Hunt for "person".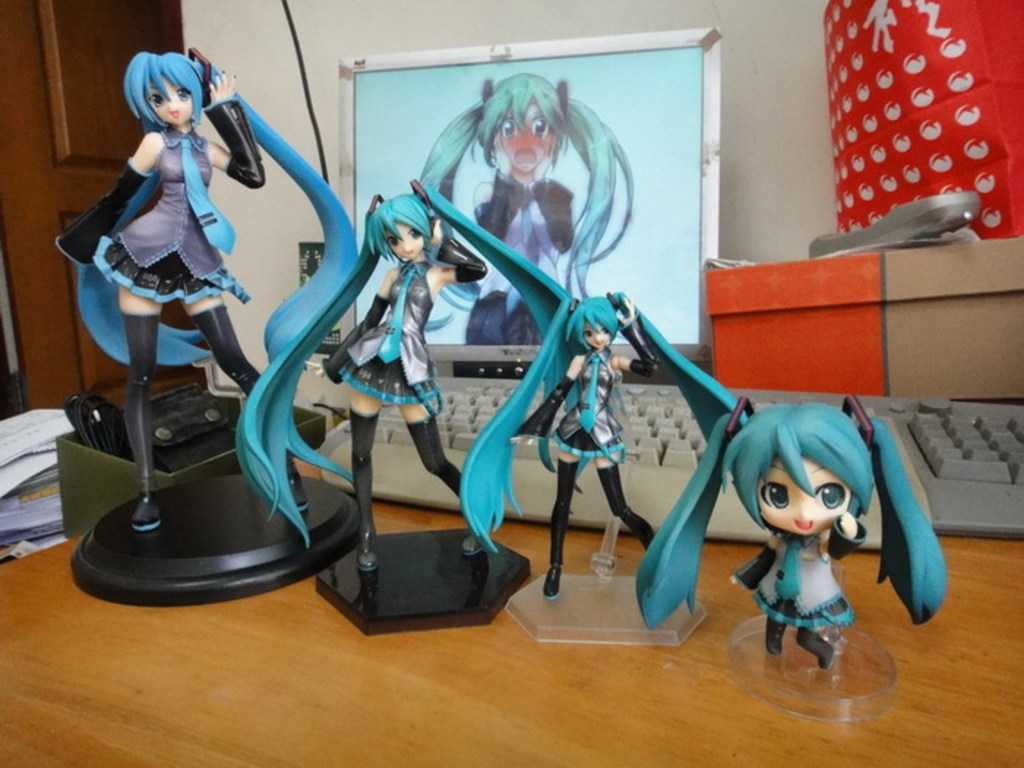
Hunted down at box(56, 53, 367, 530).
